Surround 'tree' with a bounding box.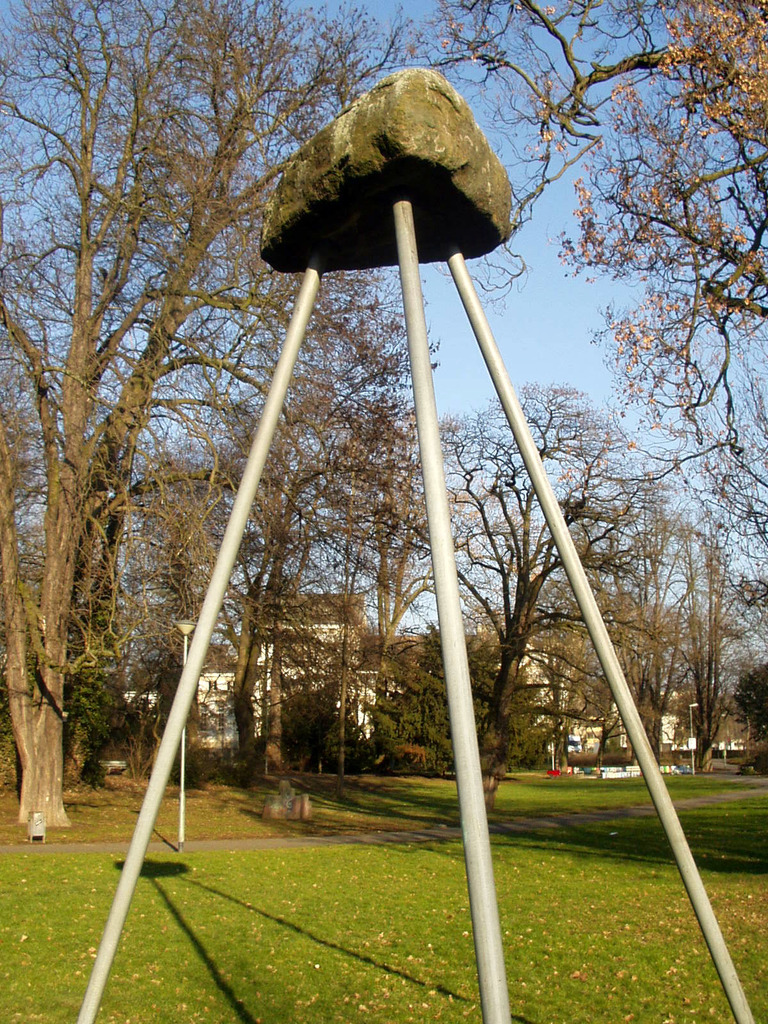
430/376/639/765.
